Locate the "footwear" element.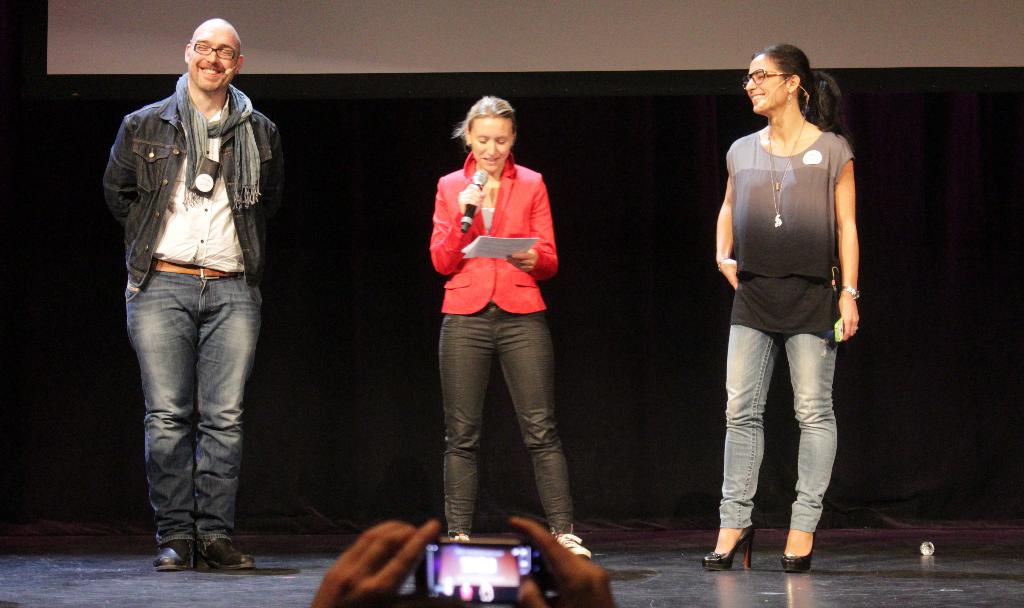
Element bbox: [left=446, top=532, right=472, bottom=550].
